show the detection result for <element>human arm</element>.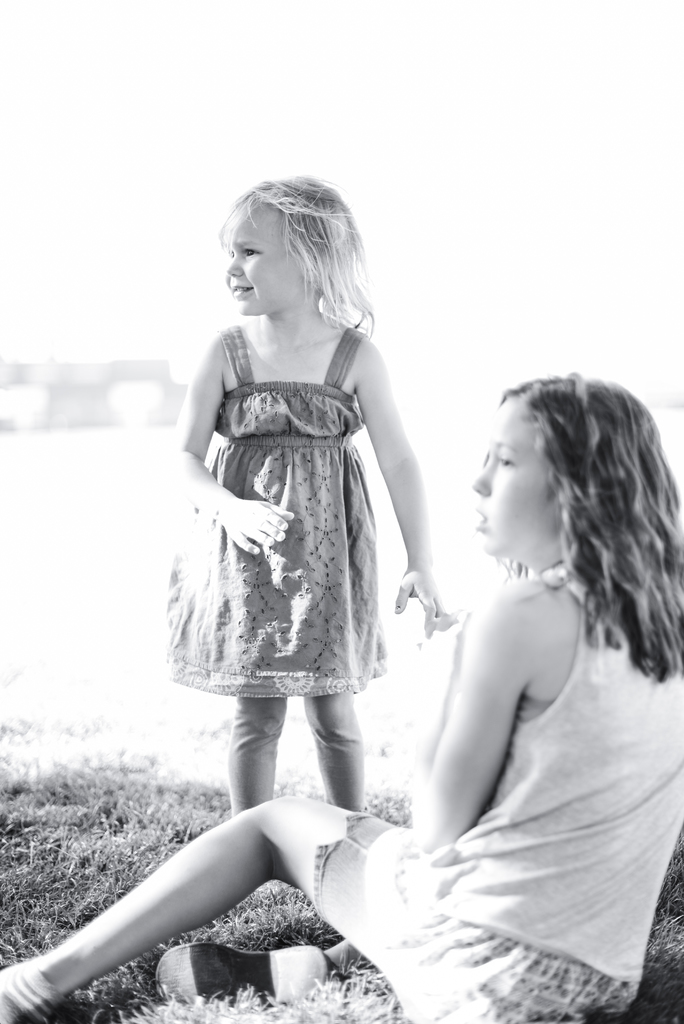
Rect(174, 326, 301, 554).
